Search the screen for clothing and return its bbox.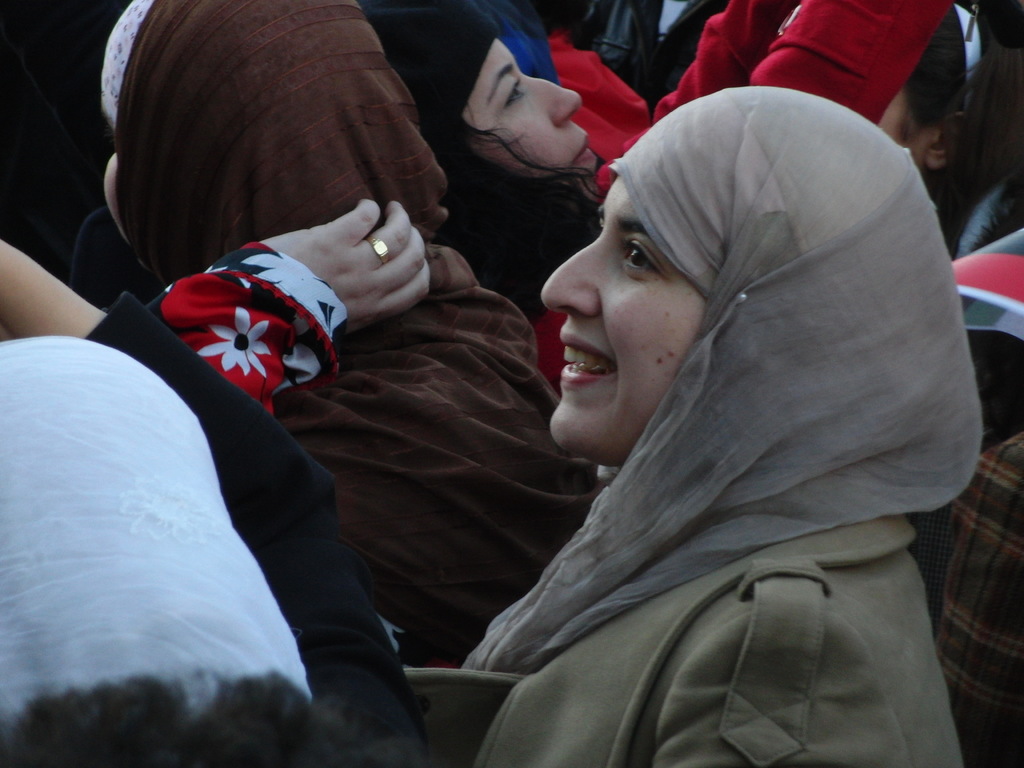
Found: detection(931, 436, 1023, 767).
